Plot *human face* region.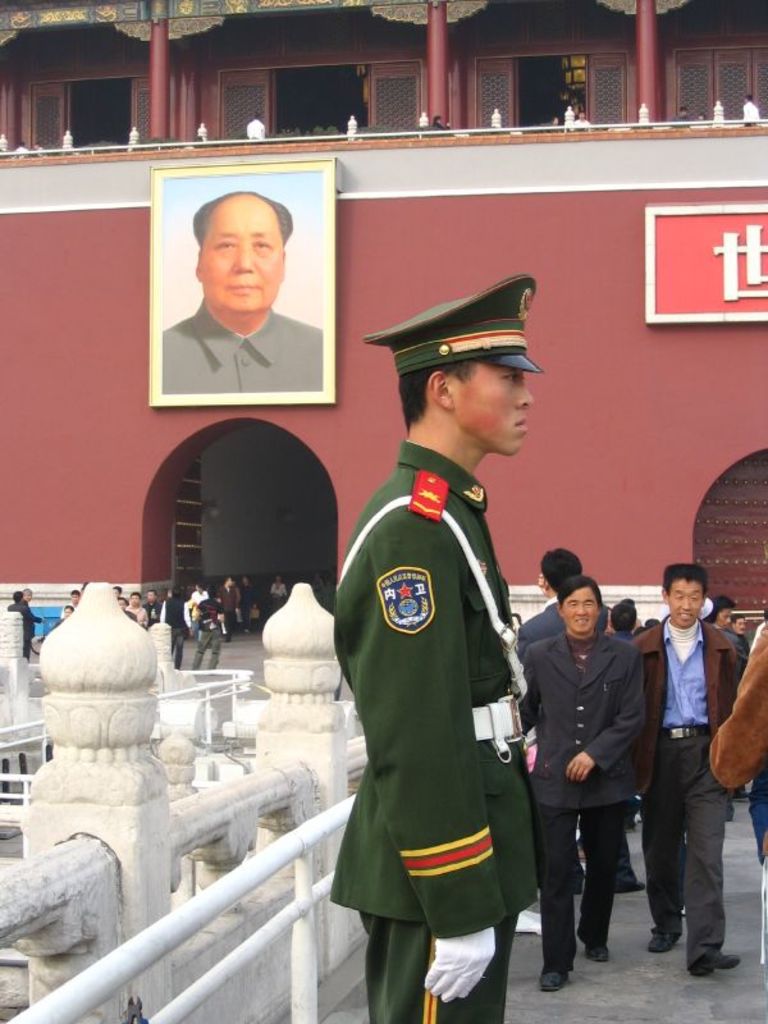
Plotted at left=452, top=353, right=534, bottom=461.
